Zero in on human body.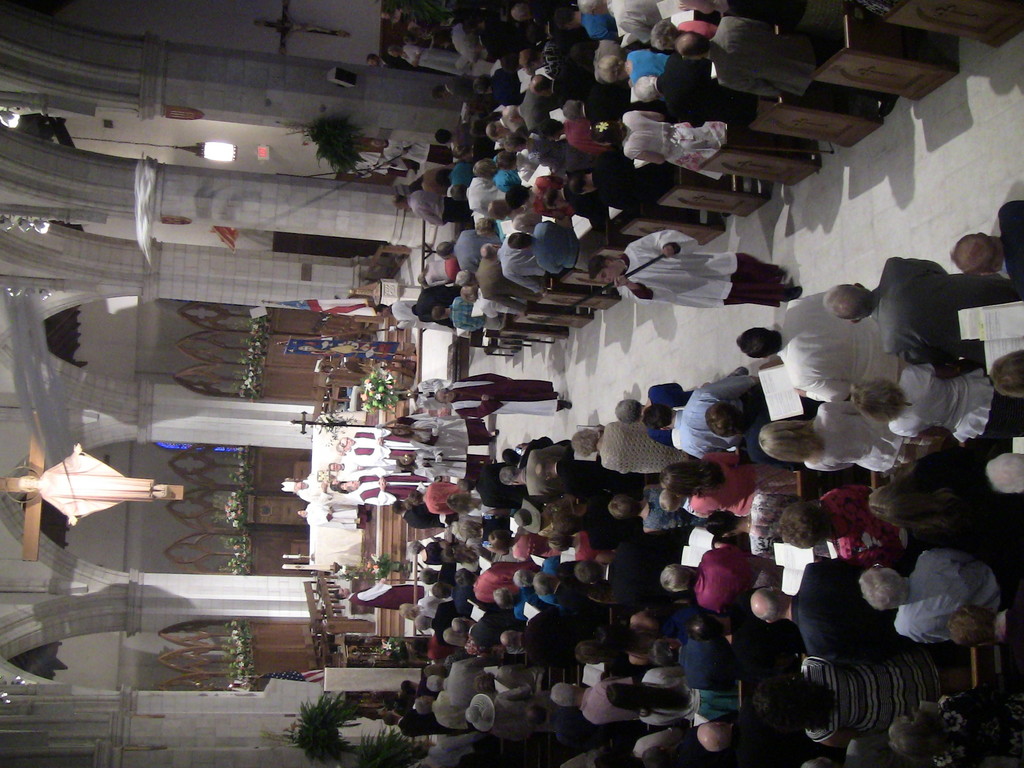
Zeroed in: <region>300, 476, 351, 505</region>.
